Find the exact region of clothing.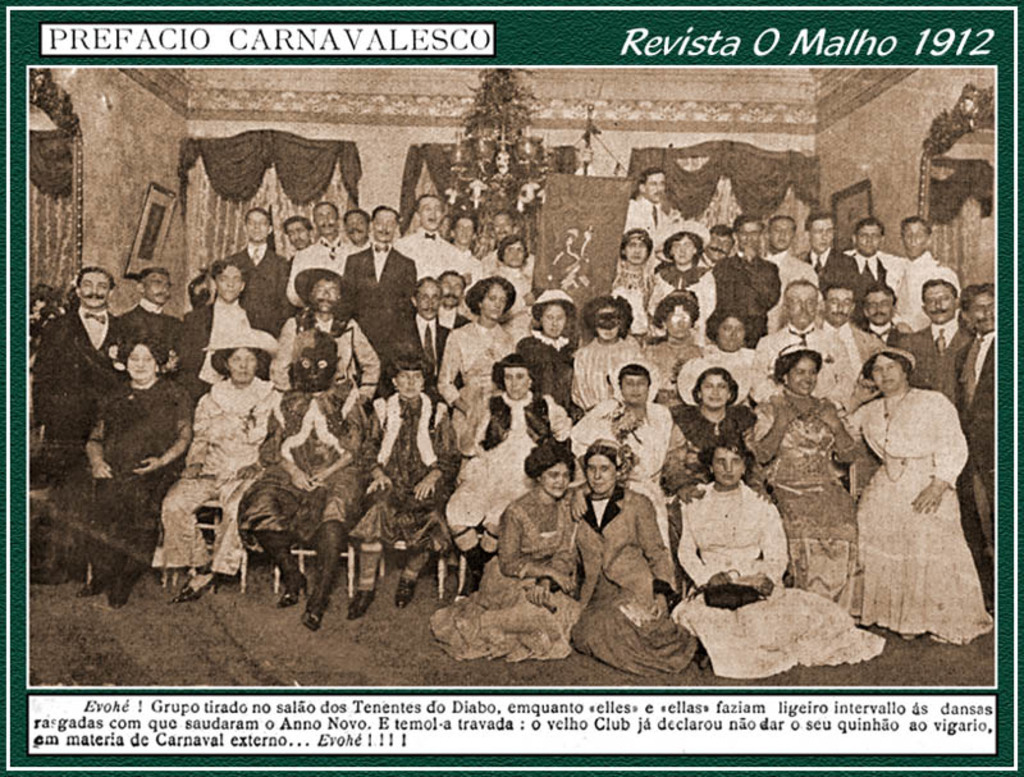
Exact region: (899, 250, 960, 316).
